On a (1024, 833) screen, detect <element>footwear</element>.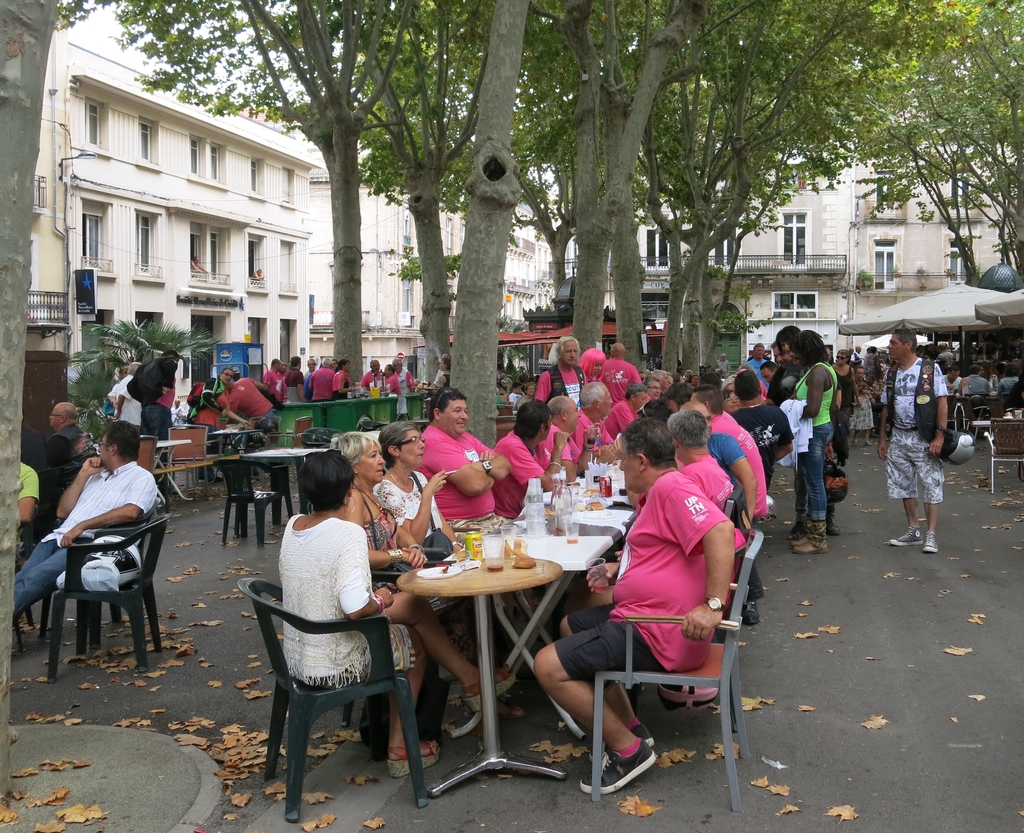
BBox(578, 738, 655, 795).
